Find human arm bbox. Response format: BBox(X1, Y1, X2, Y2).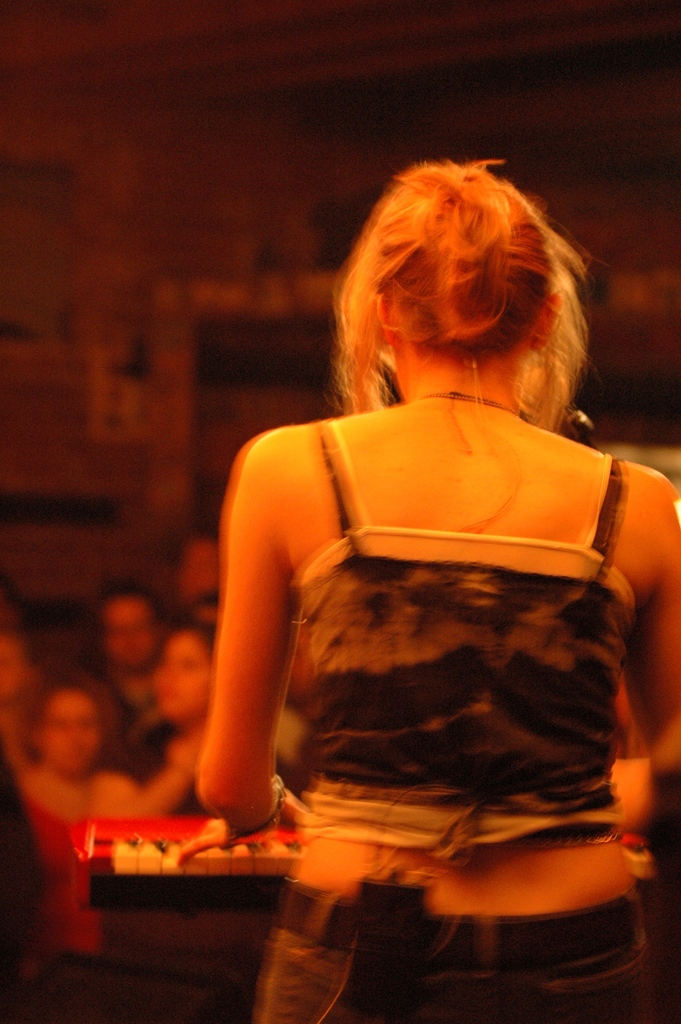
BBox(621, 466, 680, 779).
